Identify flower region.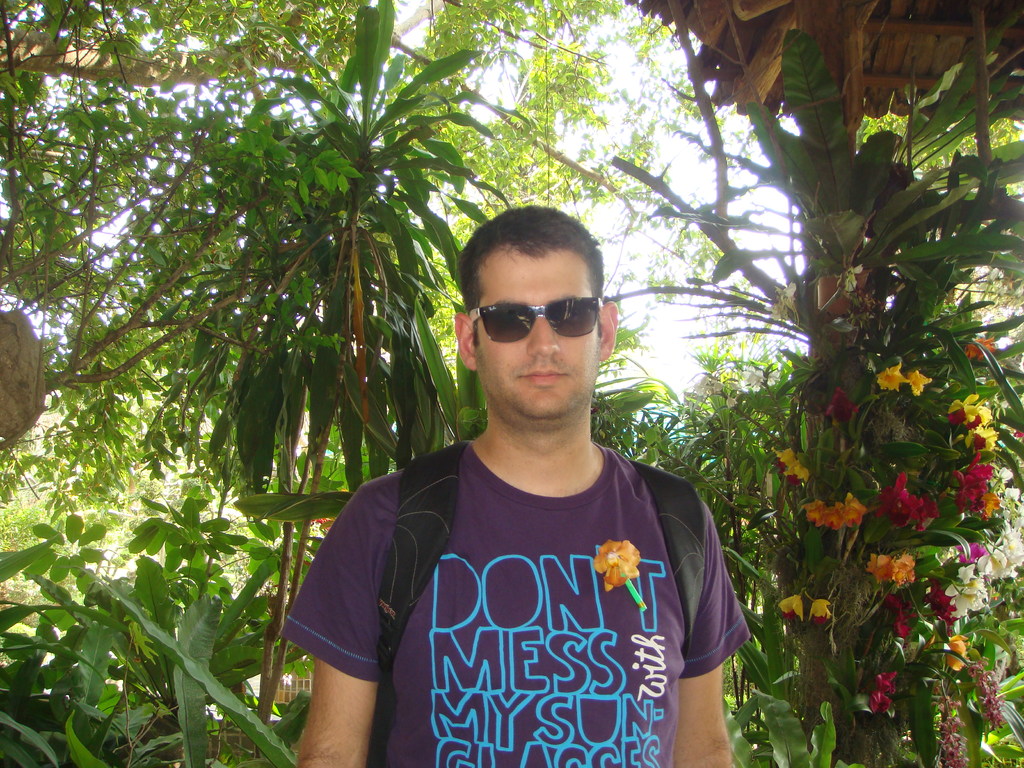
Region: locate(881, 593, 911, 635).
